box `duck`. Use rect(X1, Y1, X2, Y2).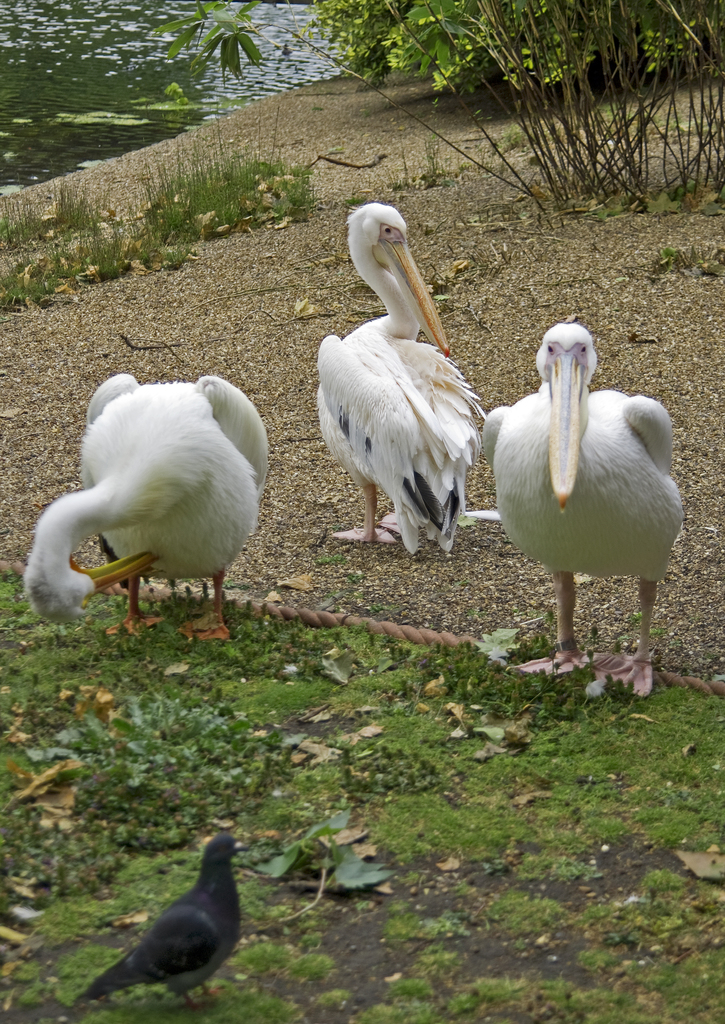
rect(487, 296, 674, 675).
